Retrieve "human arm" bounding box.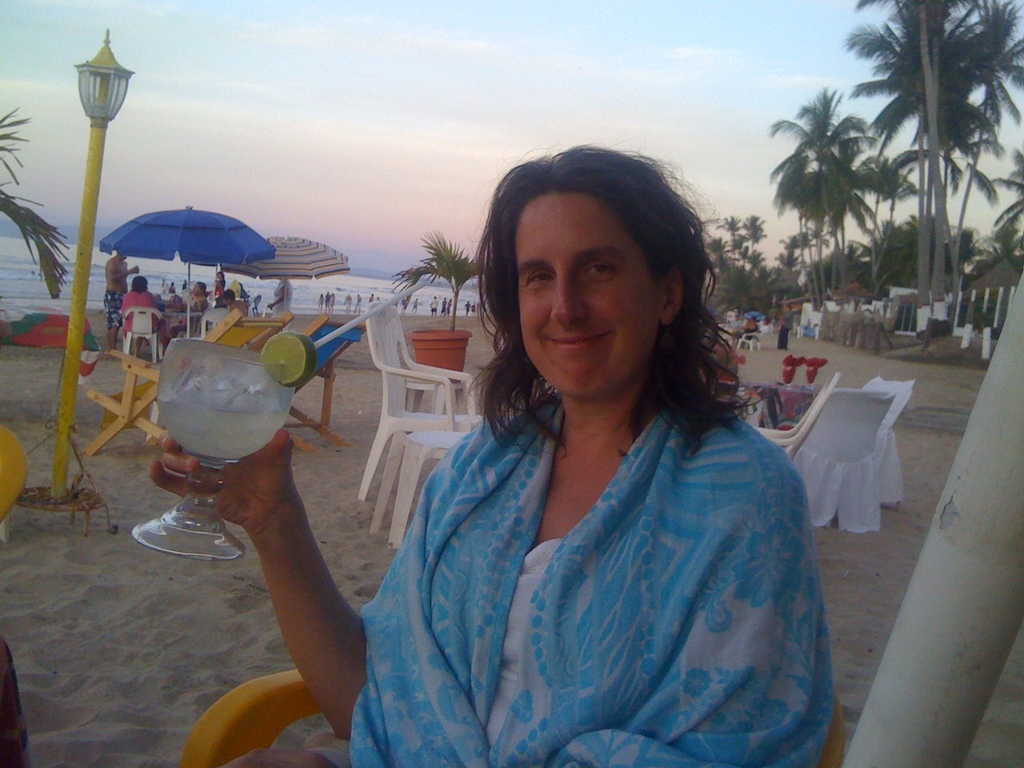
Bounding box: select_region(100, 266, 146, 287).
